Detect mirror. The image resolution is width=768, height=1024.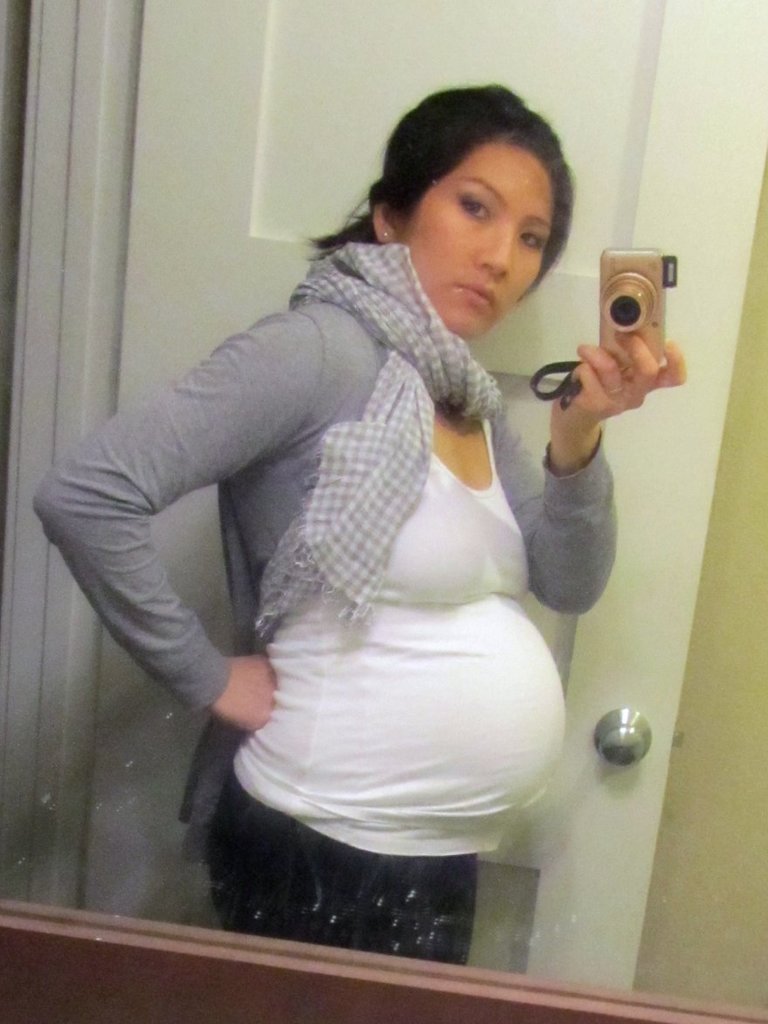
x1=0 y1=0 x2=767 y2=1018.
